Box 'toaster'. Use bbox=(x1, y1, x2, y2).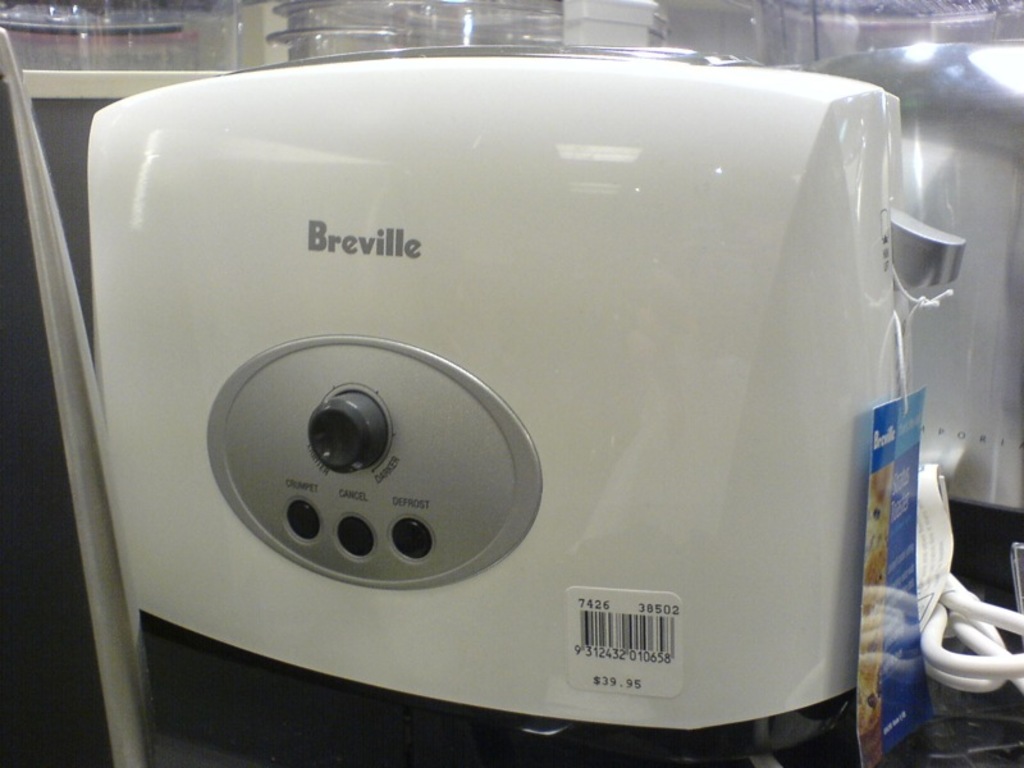
bbox=(92, 44, 1023, 753).
